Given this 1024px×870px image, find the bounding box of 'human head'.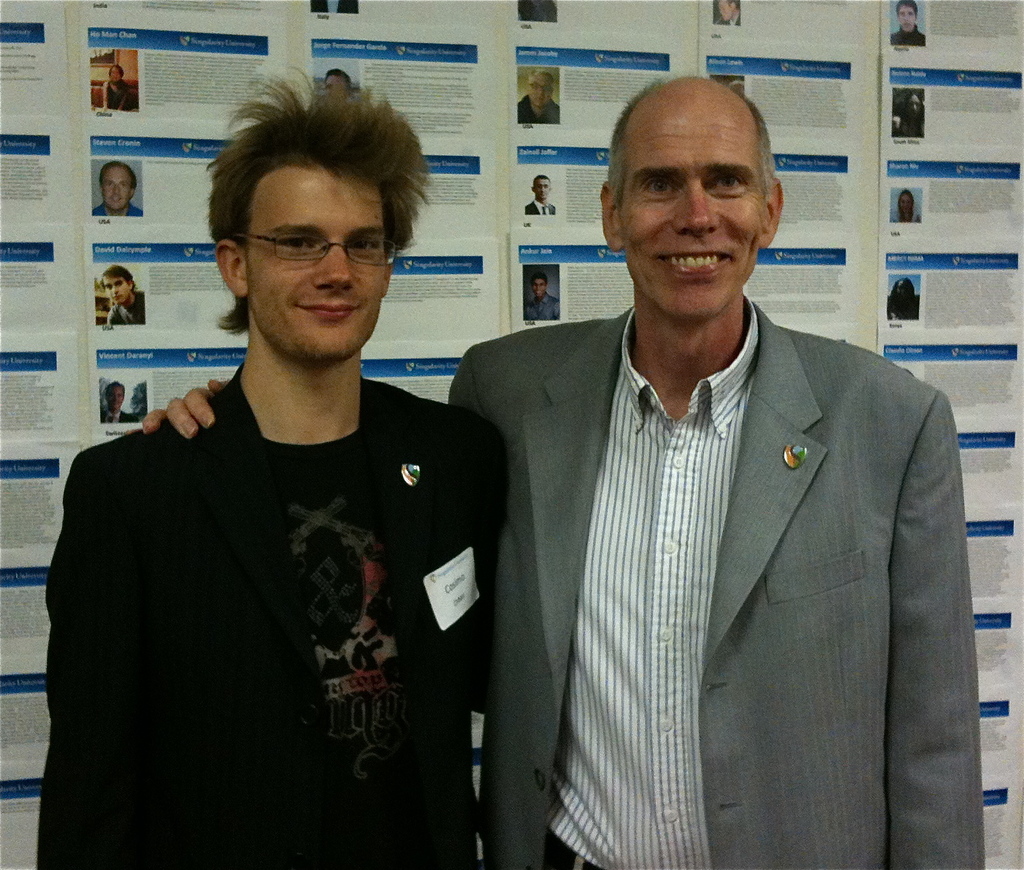
<region>211, 104, 410, 369</region>.
